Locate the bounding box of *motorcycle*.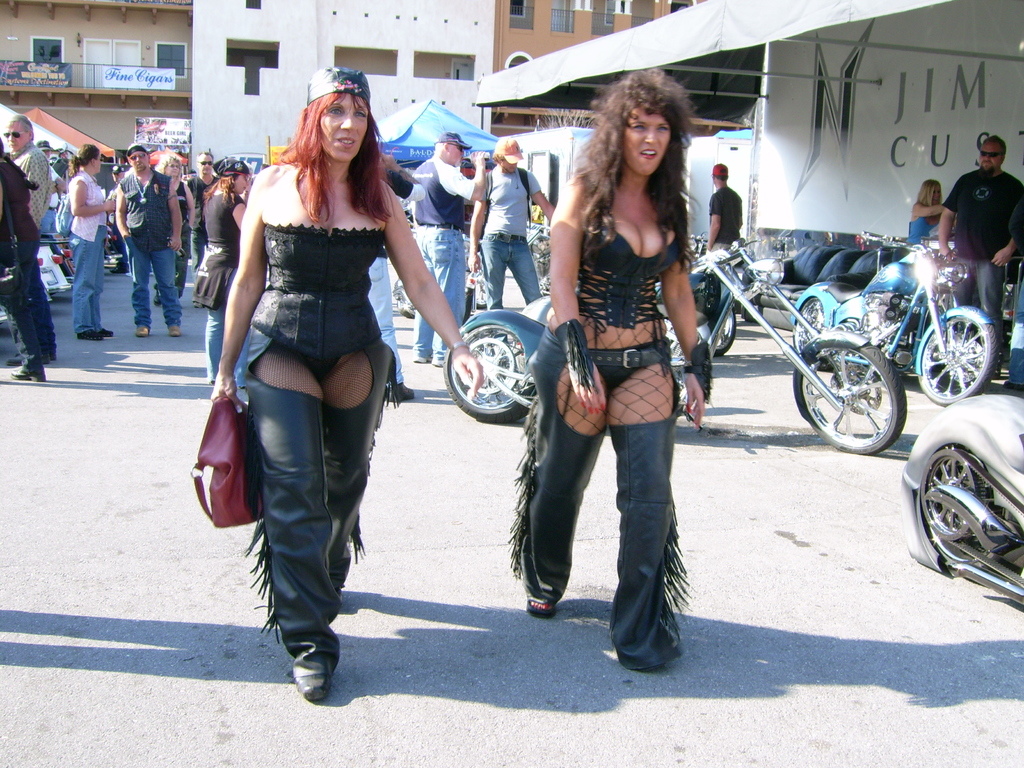
Bounding box: rect(440, 235, 908, 453).
